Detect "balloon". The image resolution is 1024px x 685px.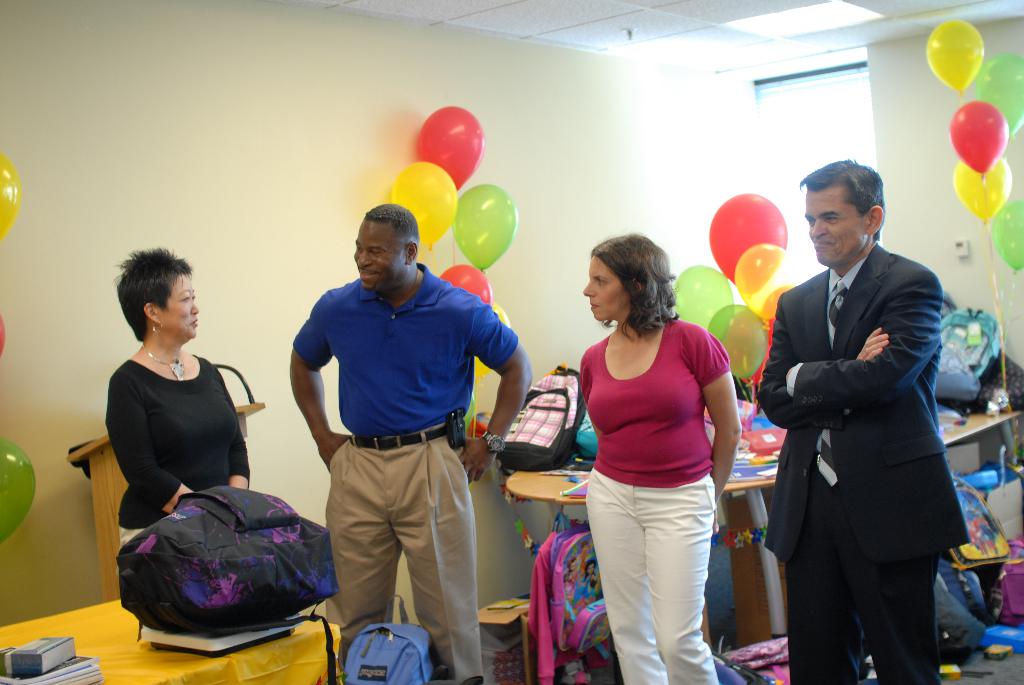
(473, 305, 513, 379).
